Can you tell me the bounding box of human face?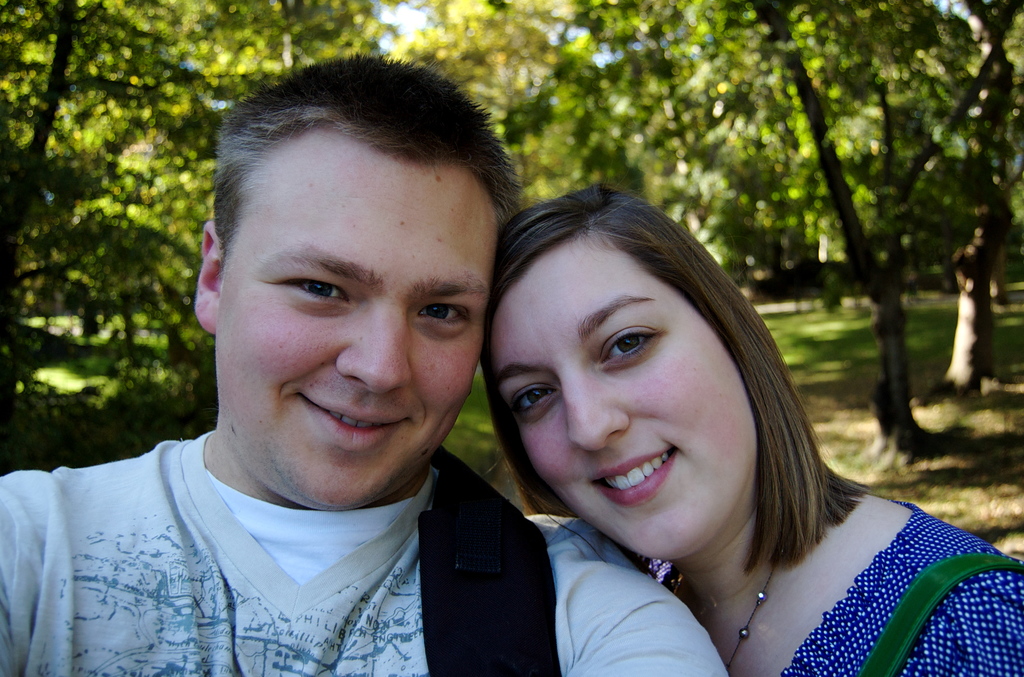
<box>483,236,753,566</box>.
